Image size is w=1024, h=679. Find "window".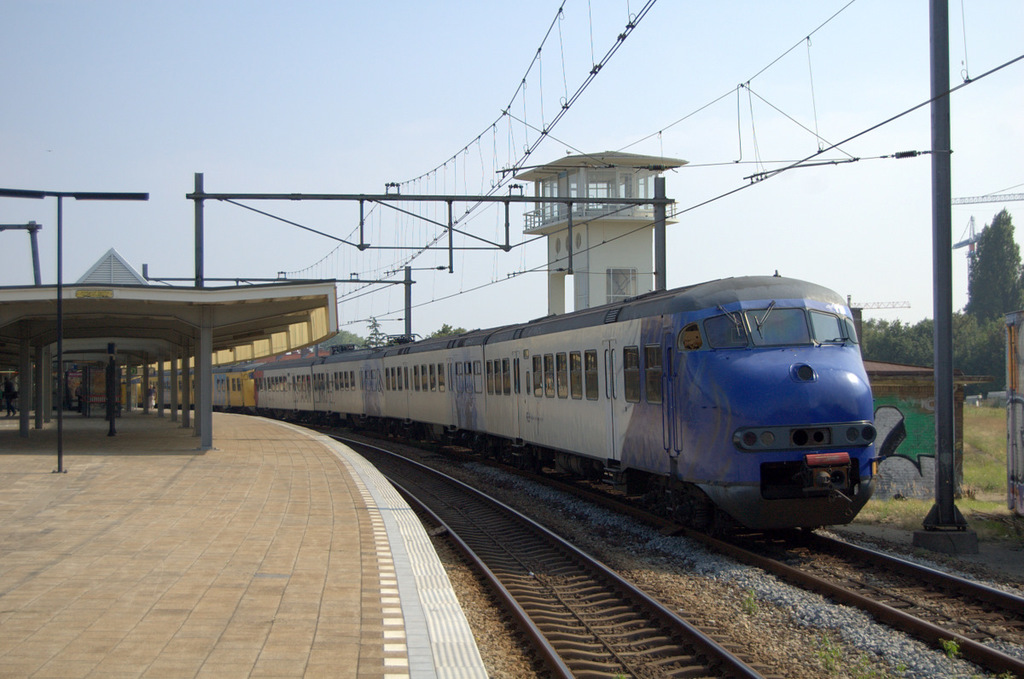
(left=237, top=380, right=241, bottom=390).
